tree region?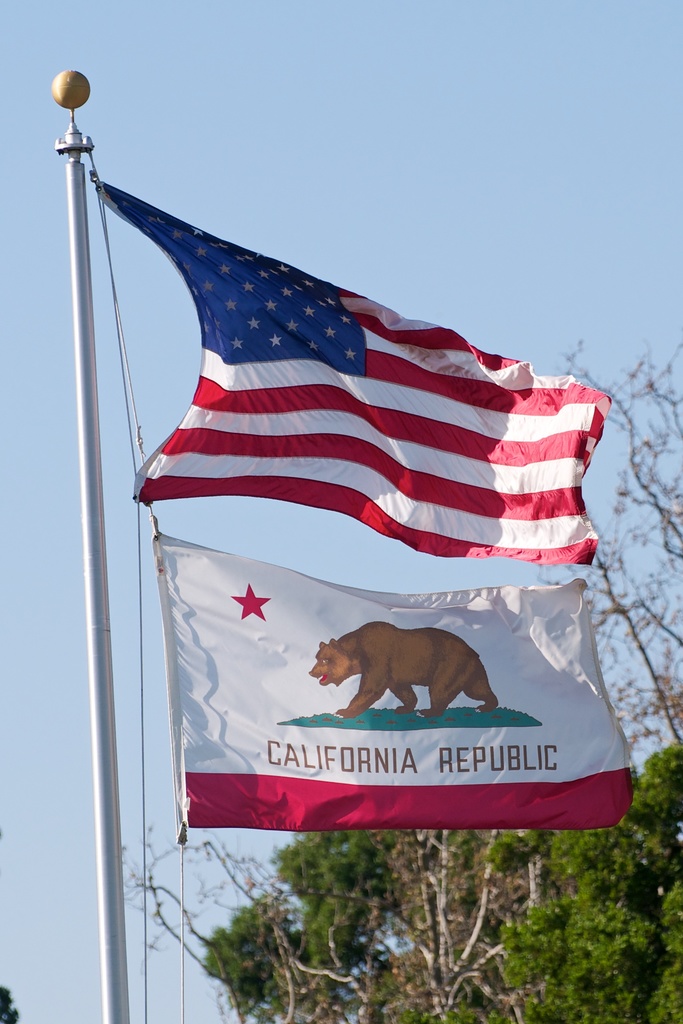
521/338/682/753
